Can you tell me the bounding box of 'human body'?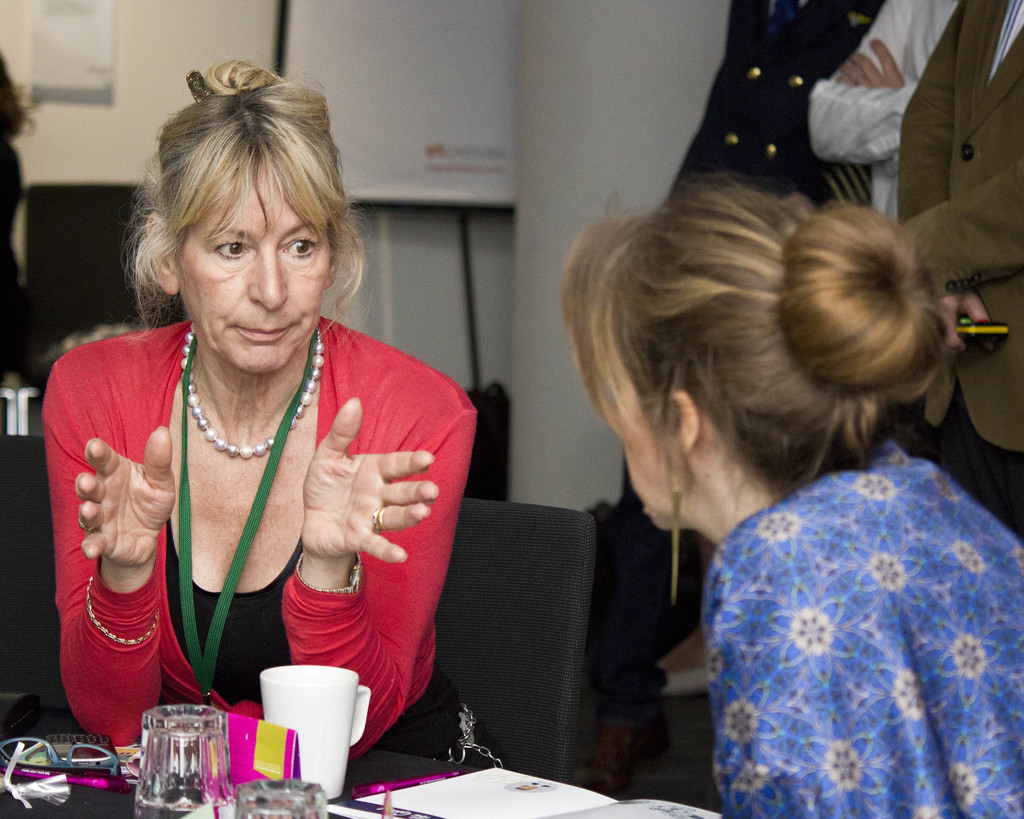
bbox(579, 0, 875, 804).
